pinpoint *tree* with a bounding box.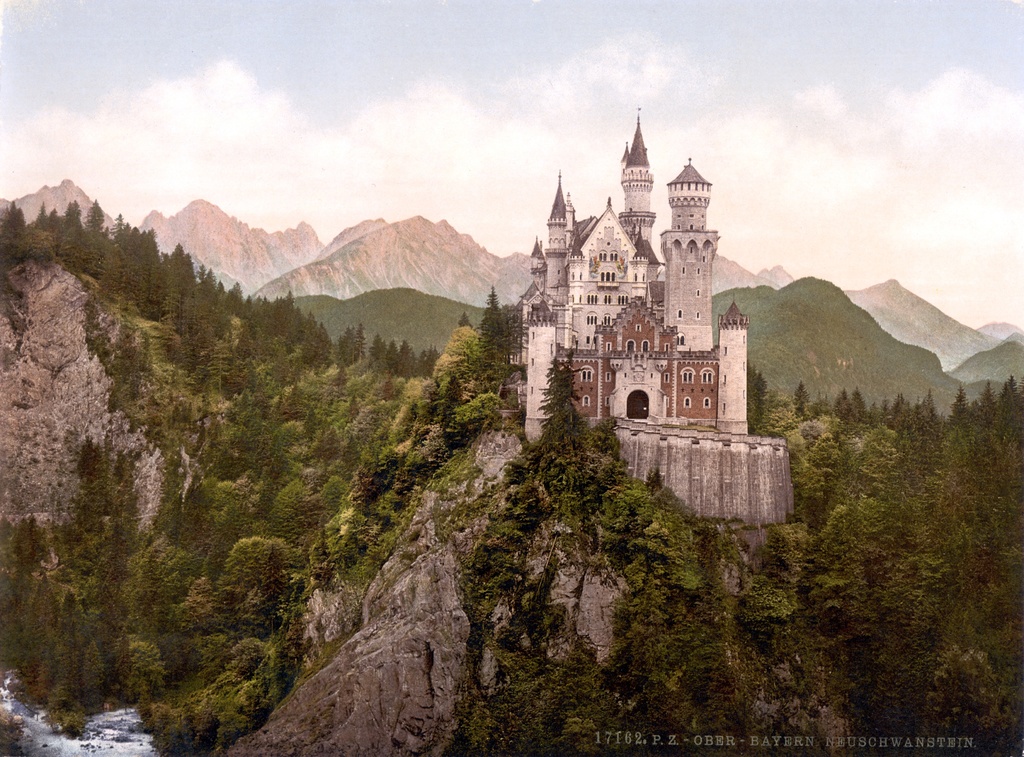
region(125, 636, 167, 721).
